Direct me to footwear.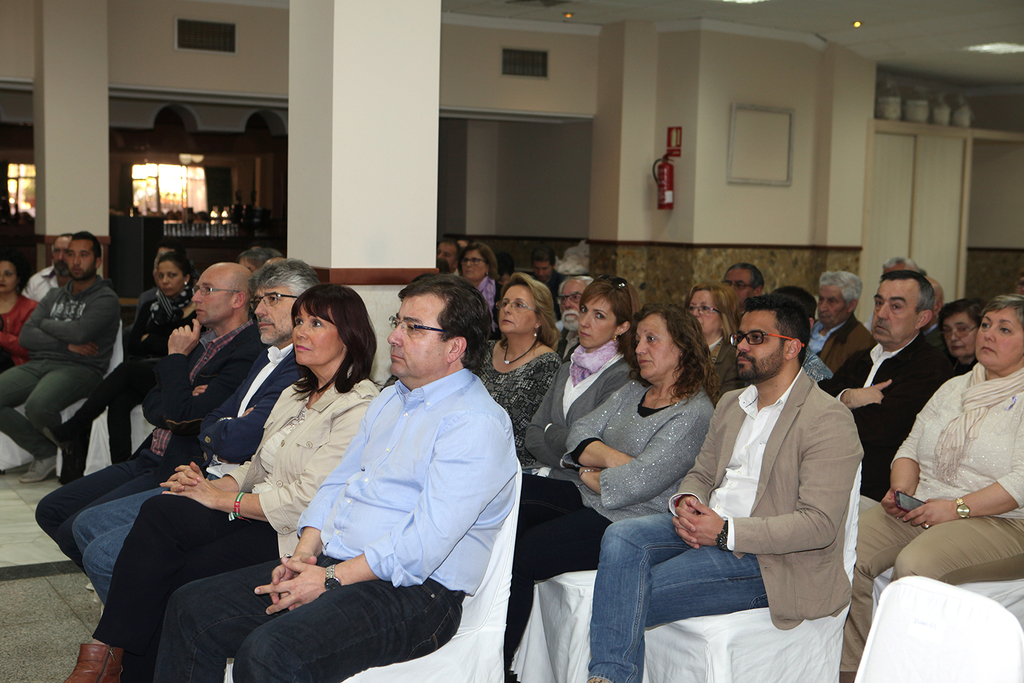
Direction: Rect(16, 454, 58, 486).
